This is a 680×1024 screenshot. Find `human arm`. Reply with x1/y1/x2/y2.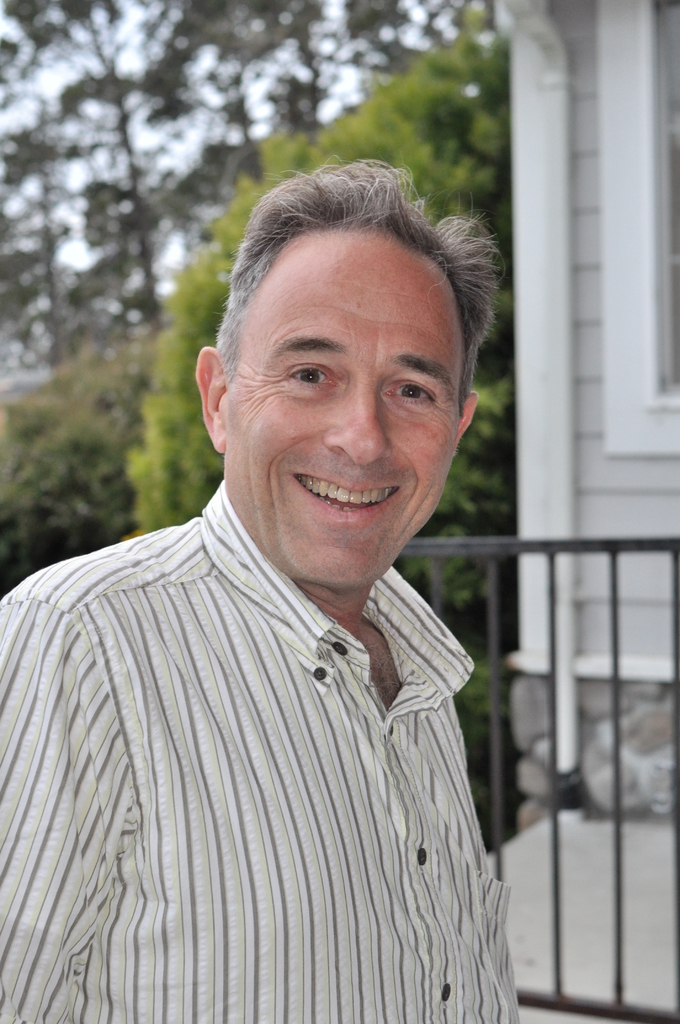
0/575/111/1023.
